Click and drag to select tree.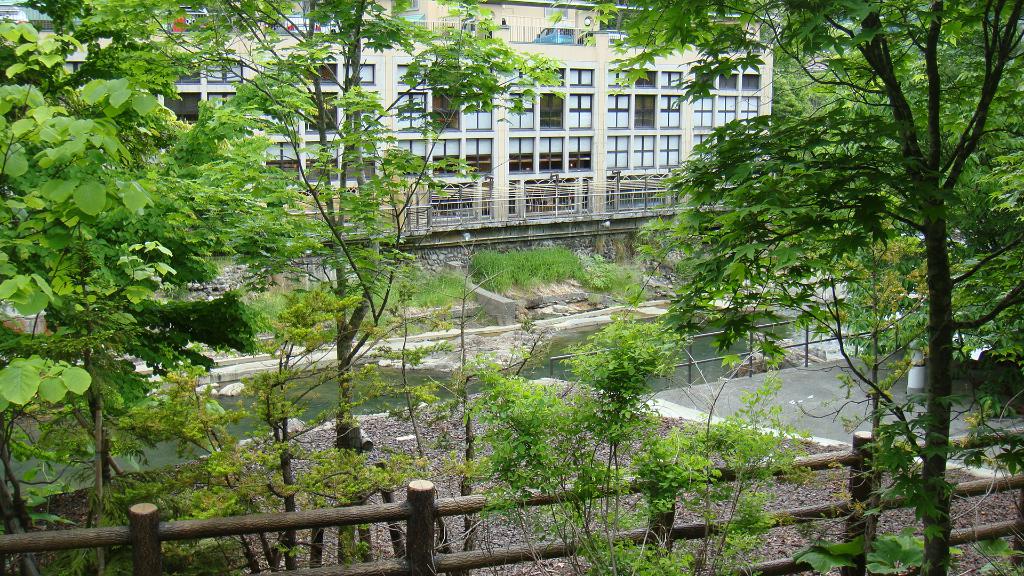
Selection: 540,10,991,518.
